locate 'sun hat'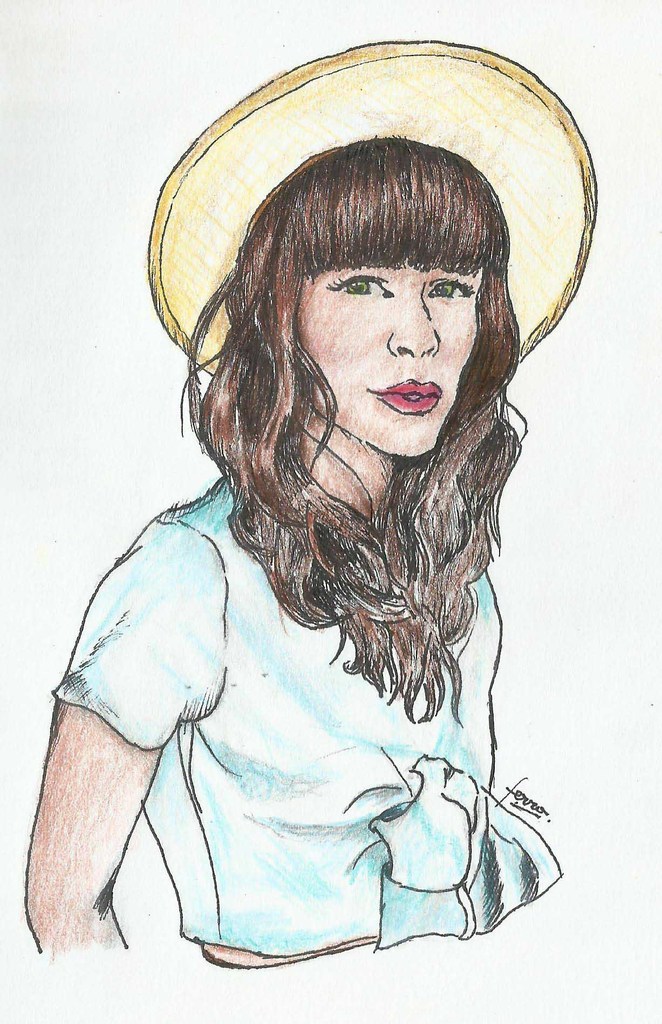
bbox=(145, 36, 600, 379)
